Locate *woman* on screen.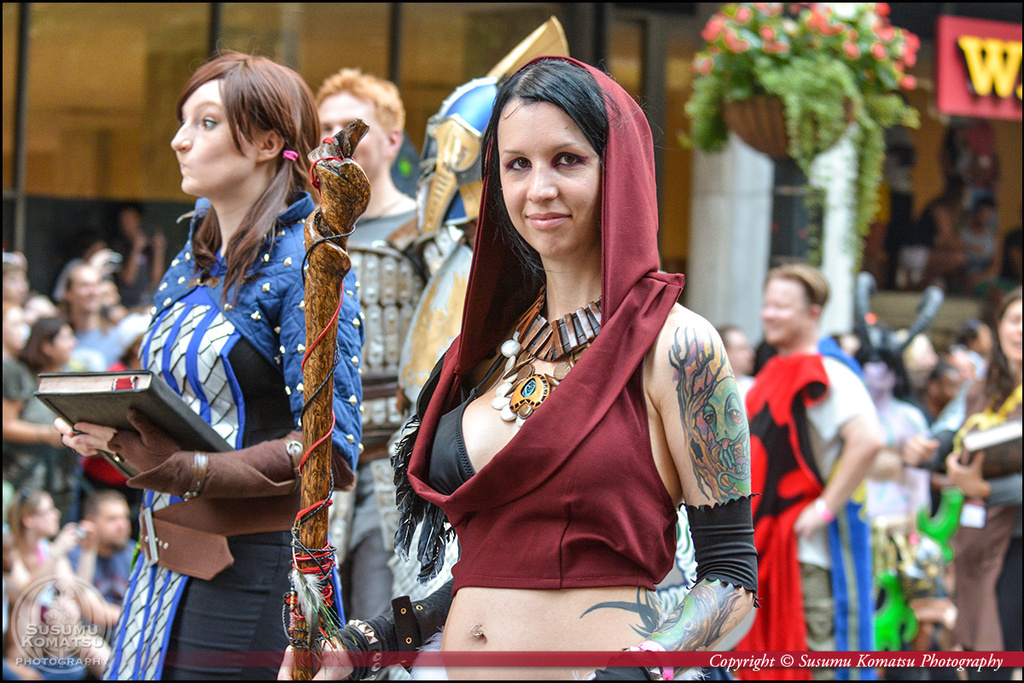
On screen at [left=386, top=55, right=756, bottom=642].
